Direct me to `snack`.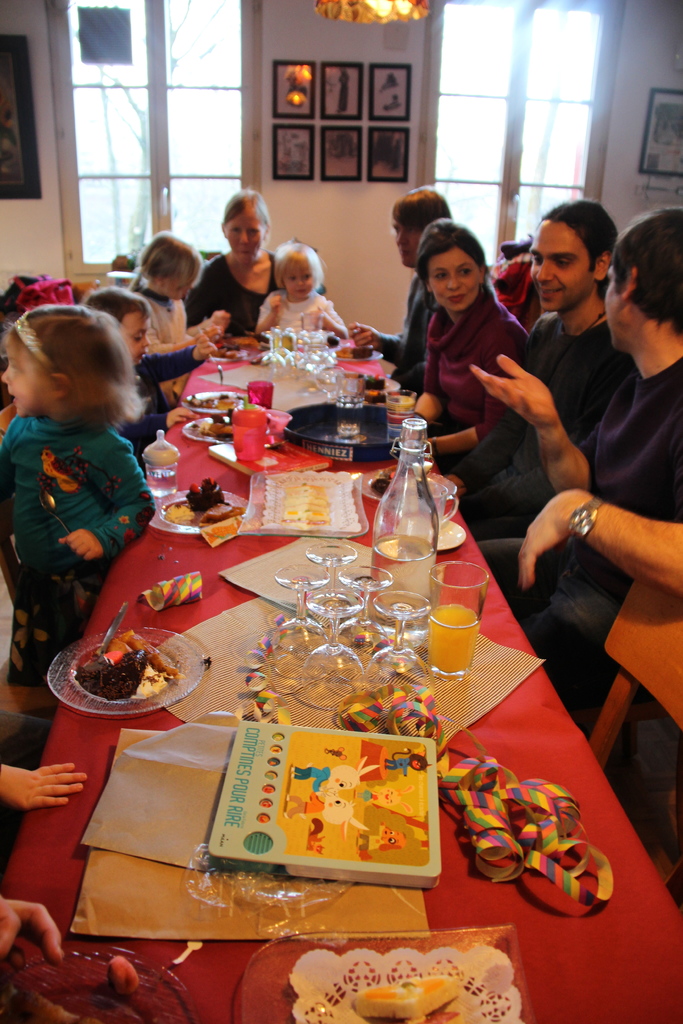
Direction: detection(41, 629, 189, 717).
